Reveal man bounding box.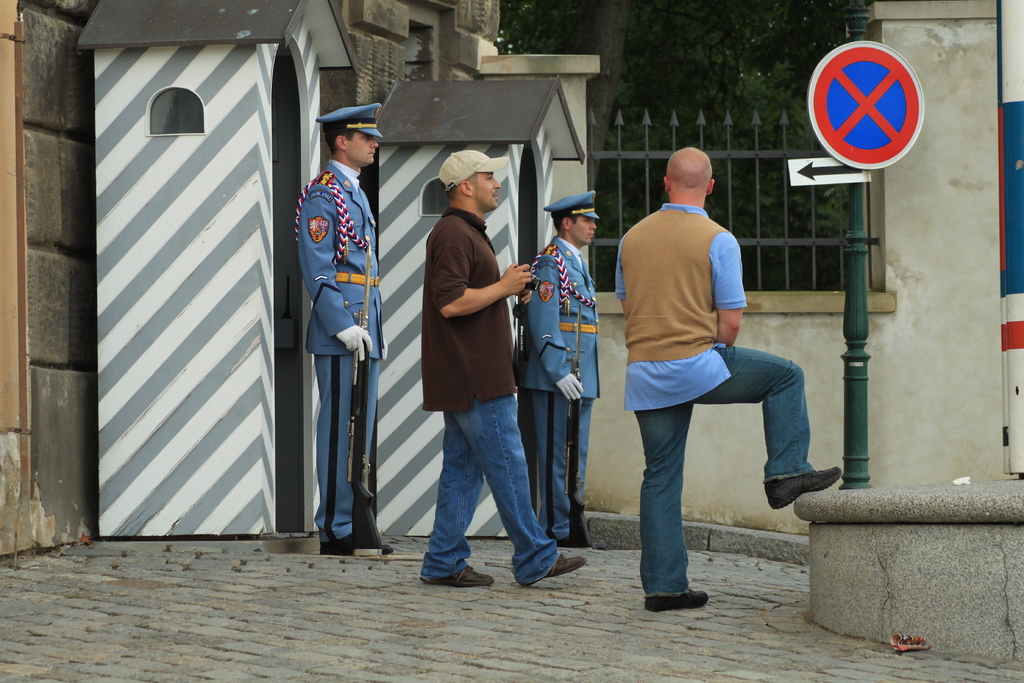
Revealed: region(419, 151, 588, 588).
